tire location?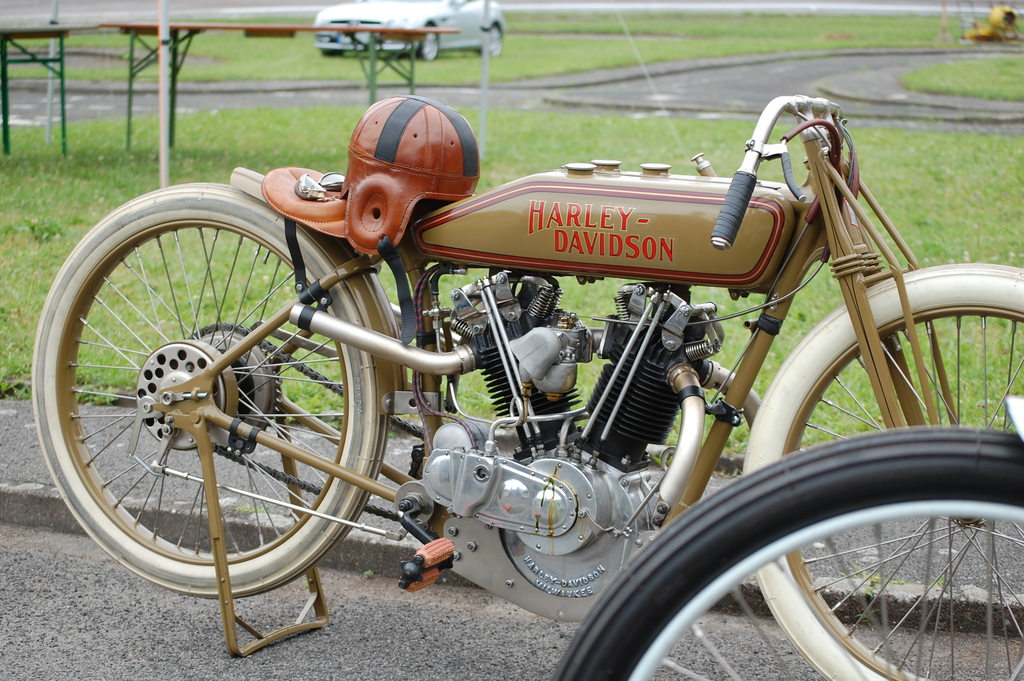
x1=477, y1=21, x2=506, y2=56
